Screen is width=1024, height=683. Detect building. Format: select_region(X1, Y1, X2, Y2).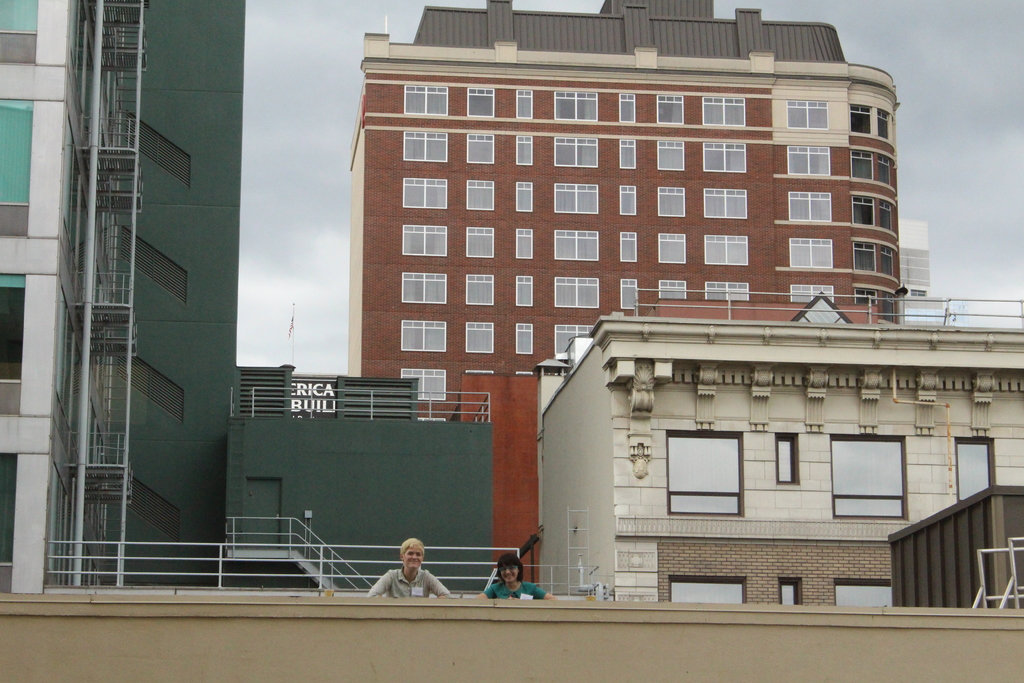
select_region(535, 293, 1023, 606).
